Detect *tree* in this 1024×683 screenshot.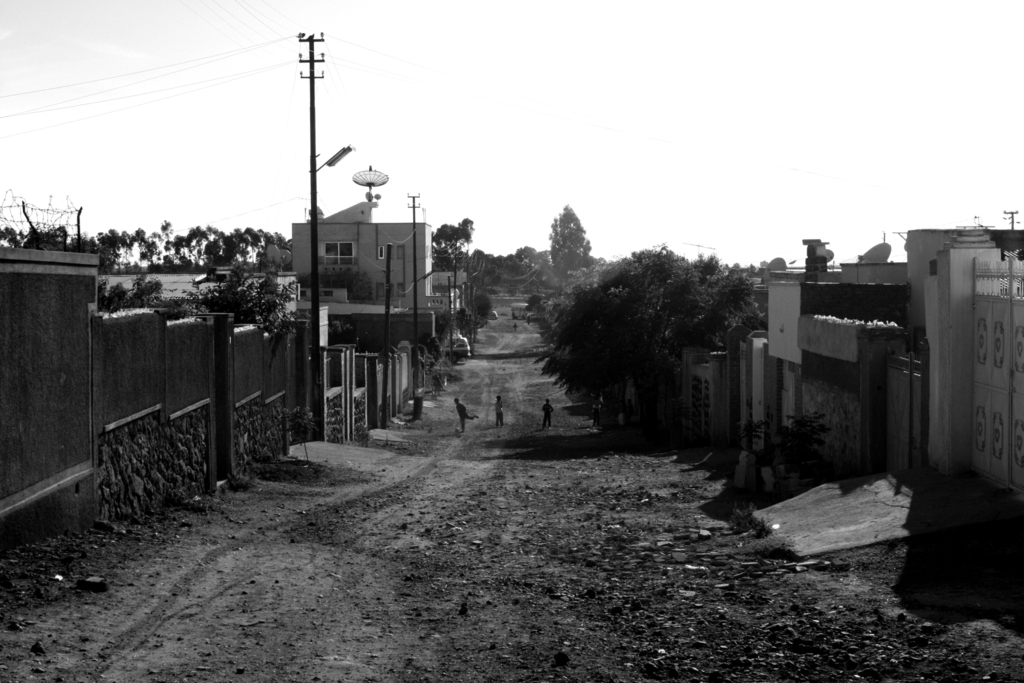
Detection: (left=489, top=254, right=499, bottom=283).
